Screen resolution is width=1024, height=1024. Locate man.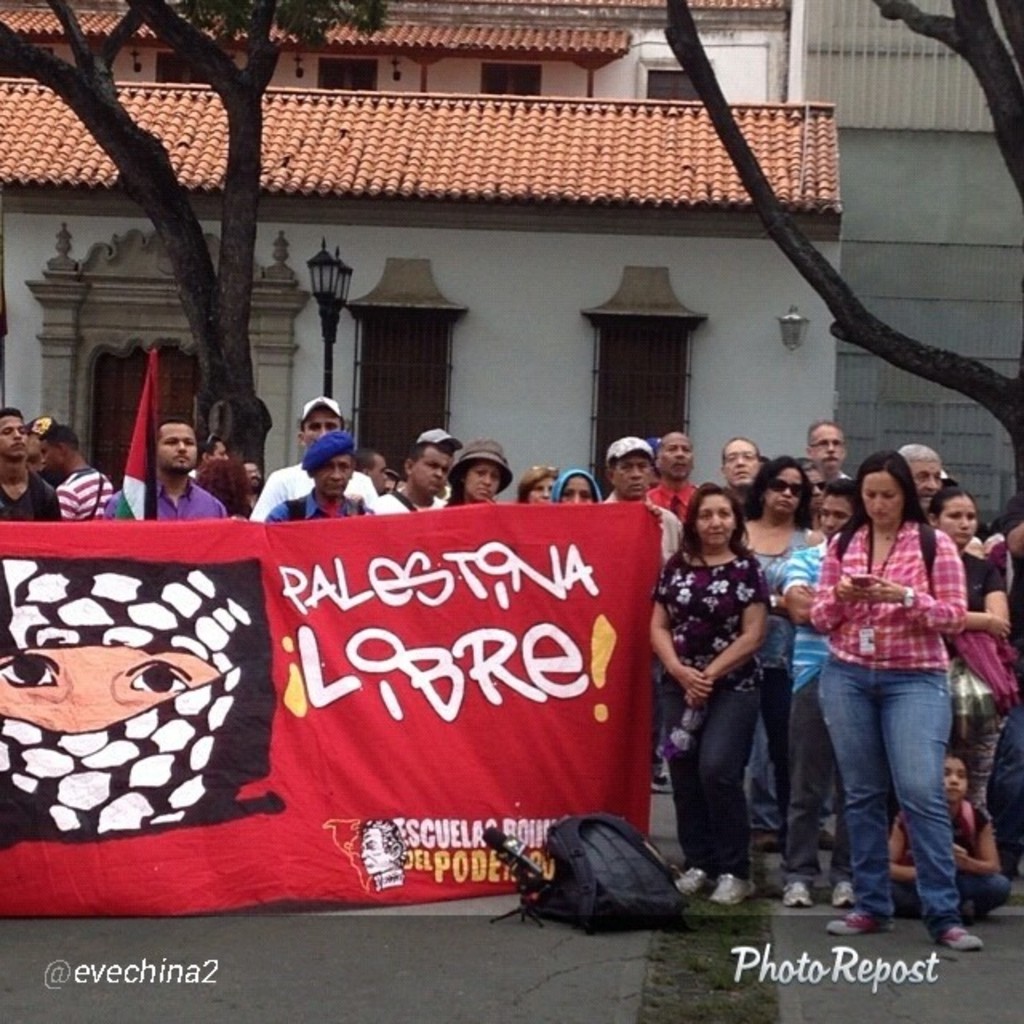
{"x1": 896, "y1": 442, "x2": 944, "y2": 514}.
